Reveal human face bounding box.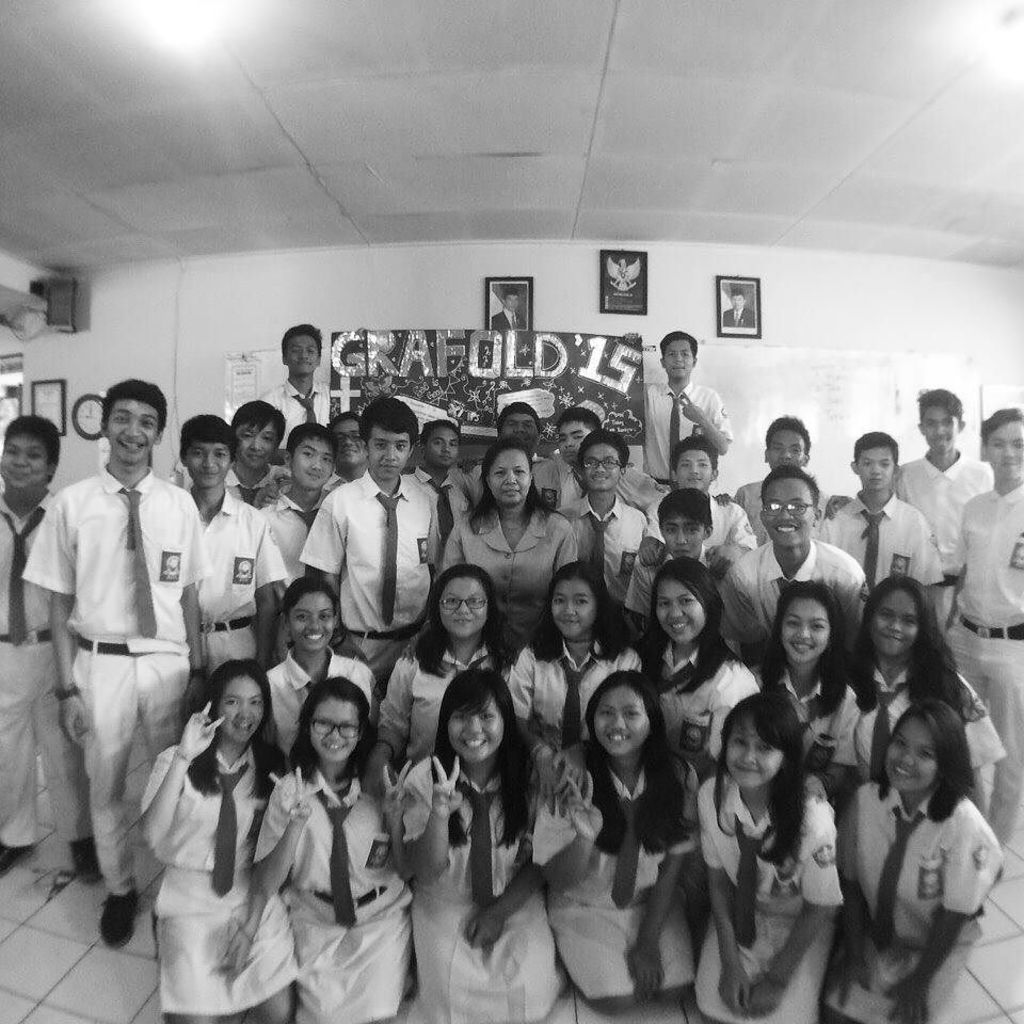
Revealed: <bbox>0, 430, 48, 494</bbox>.
